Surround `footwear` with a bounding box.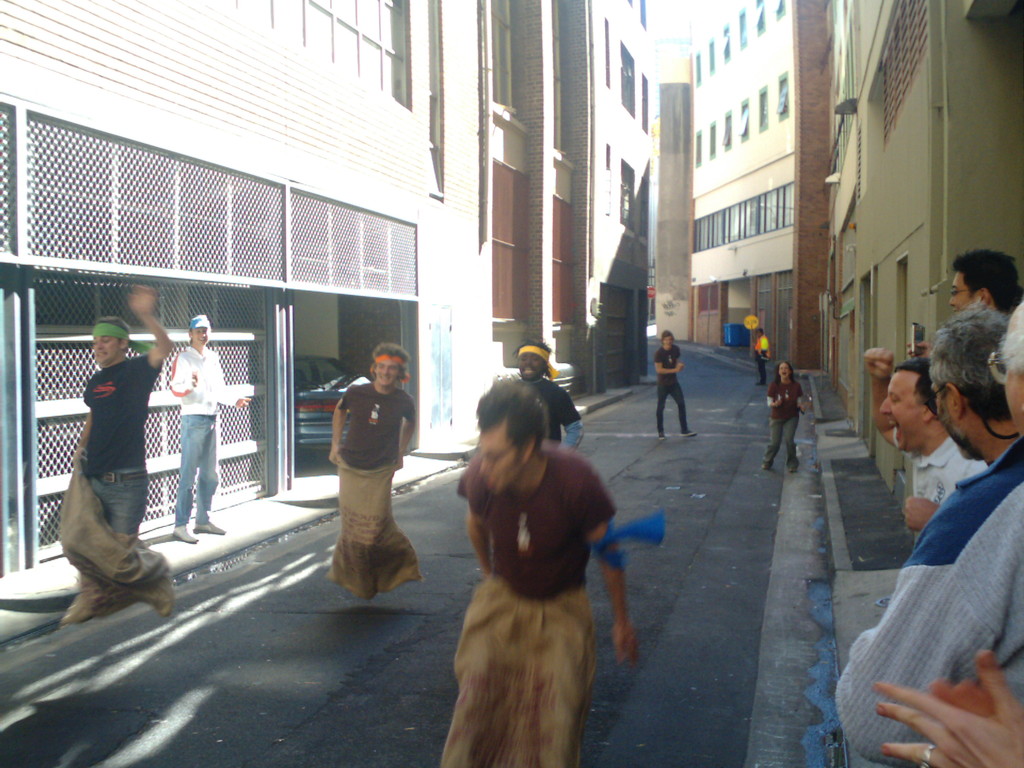
<box>789,468,797,472</box>.
